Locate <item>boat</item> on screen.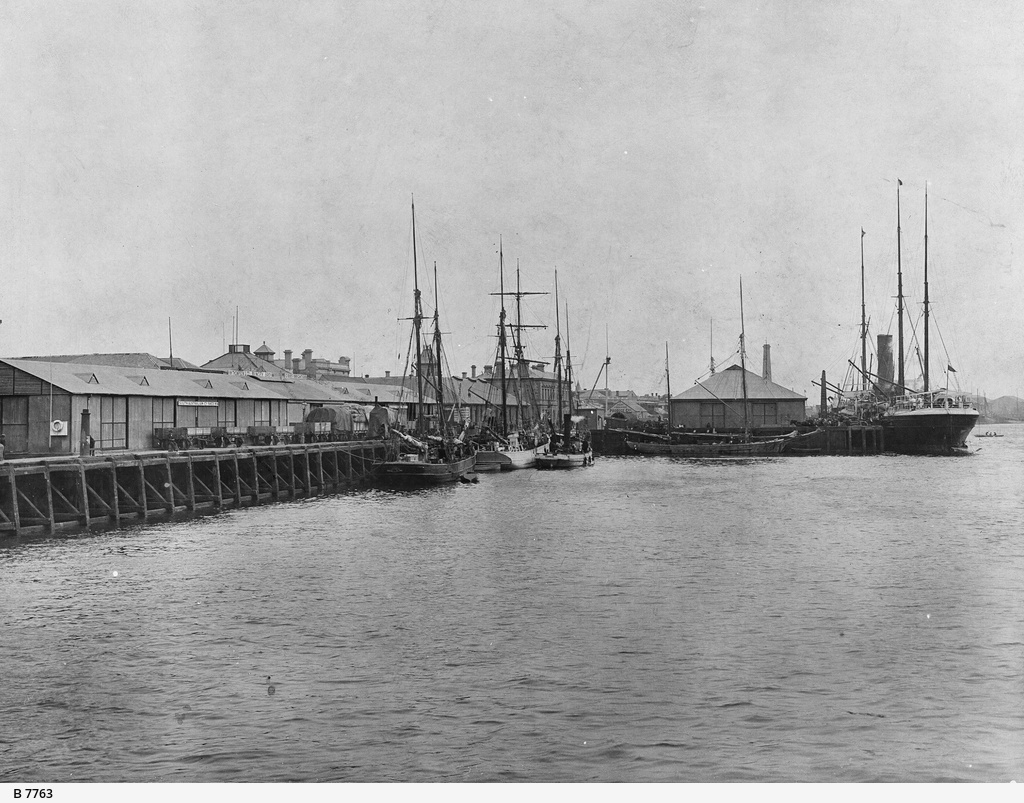
On screen at 624/435/787/453.
